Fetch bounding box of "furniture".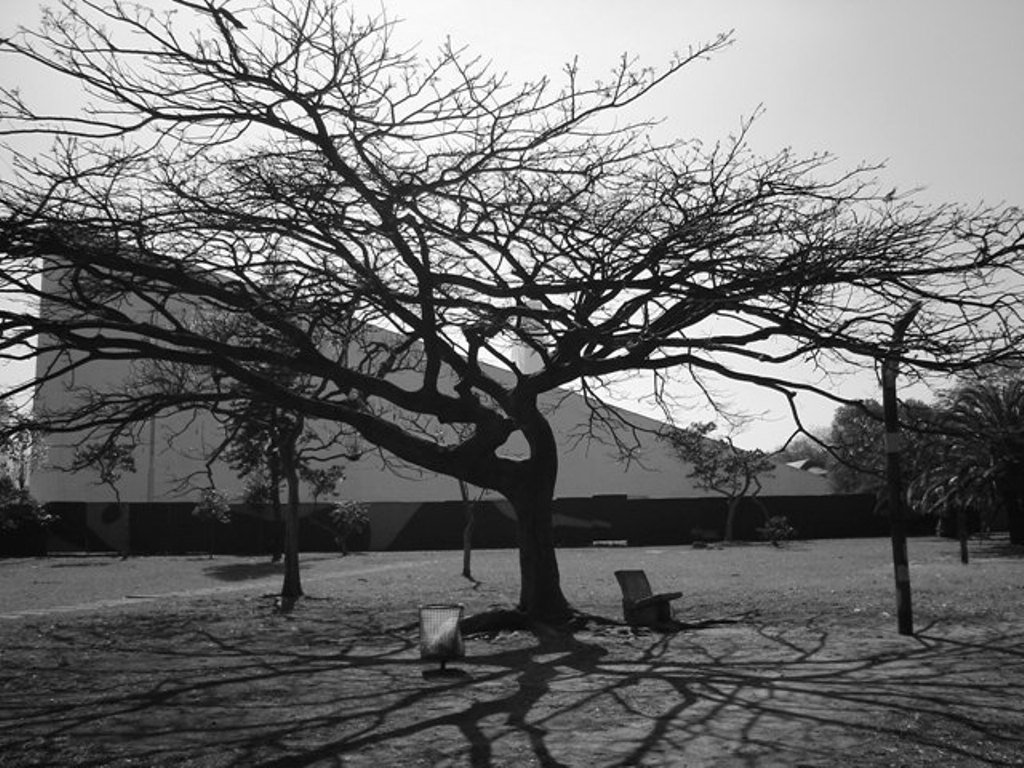
Bbox: pyautogui.locateOnScreen(420, 602, 472, 683).
